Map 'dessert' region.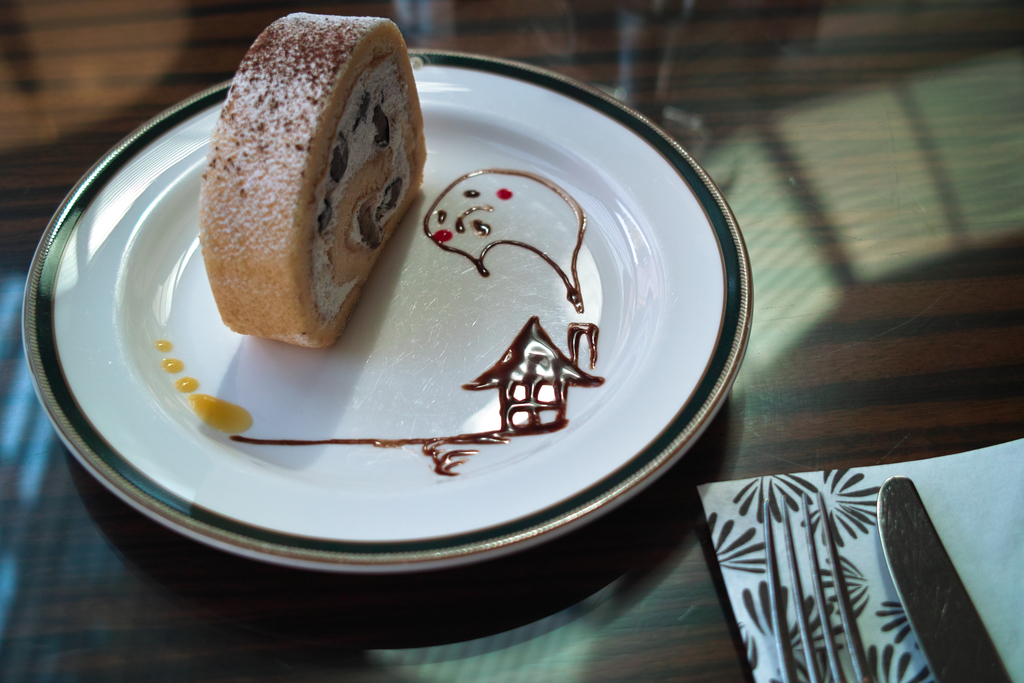
Mapped to (left=204, top=49, right=459, bottom=352).
